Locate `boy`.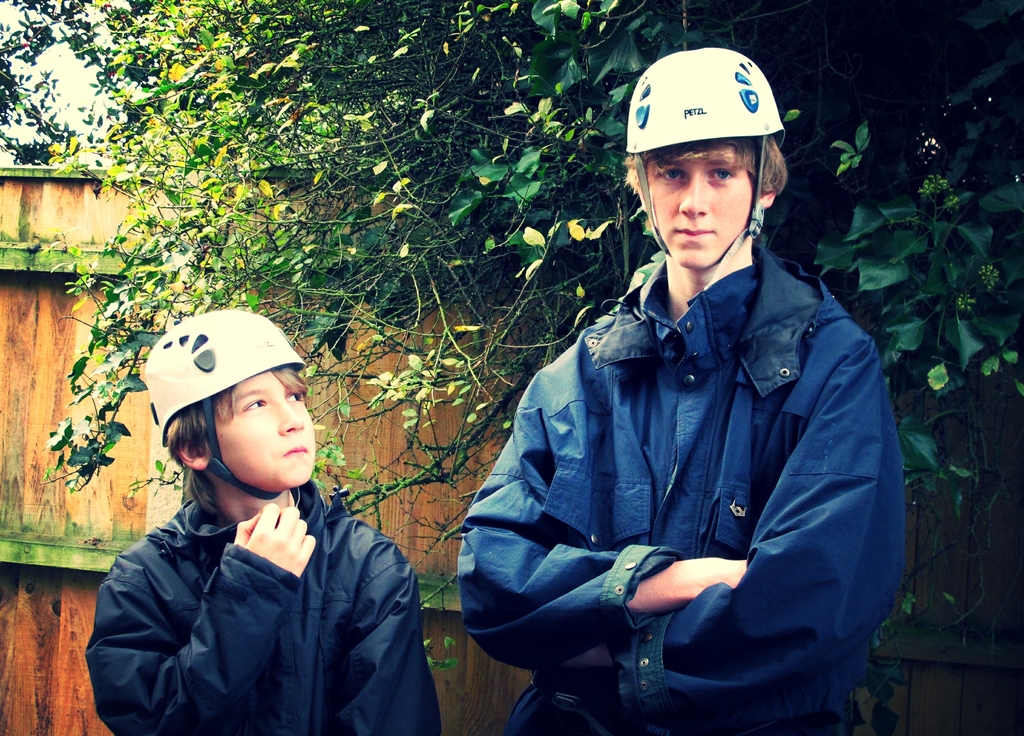
Bounding box: crop(71, 302, 429, 733).
